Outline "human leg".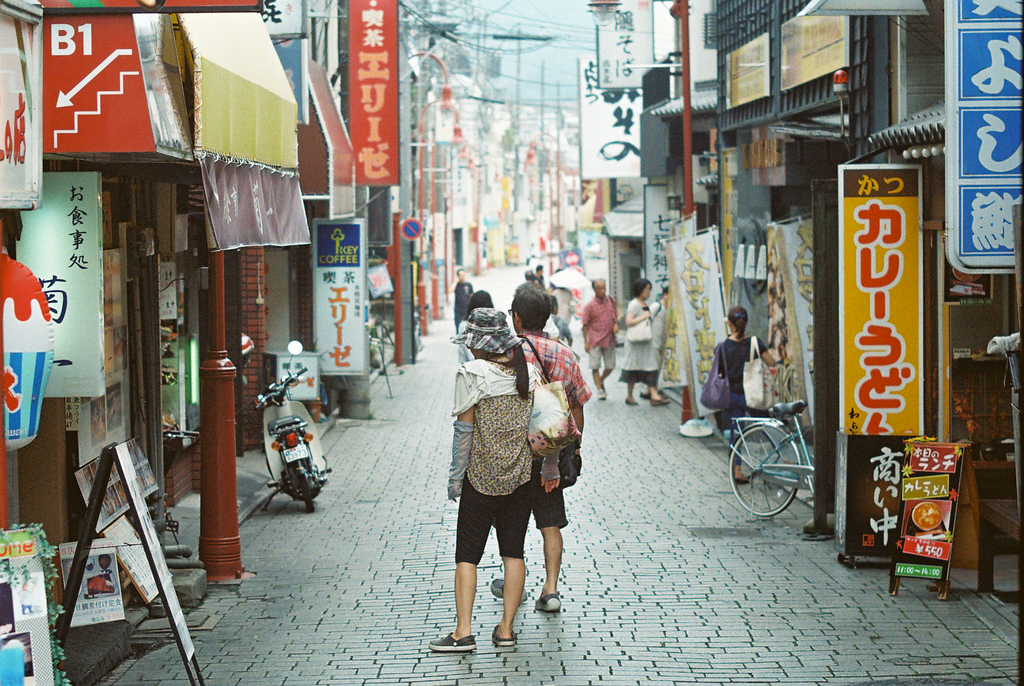
Outline: {"x1": 631, "y1": 379, "x2": 634, "y2": 404}.
